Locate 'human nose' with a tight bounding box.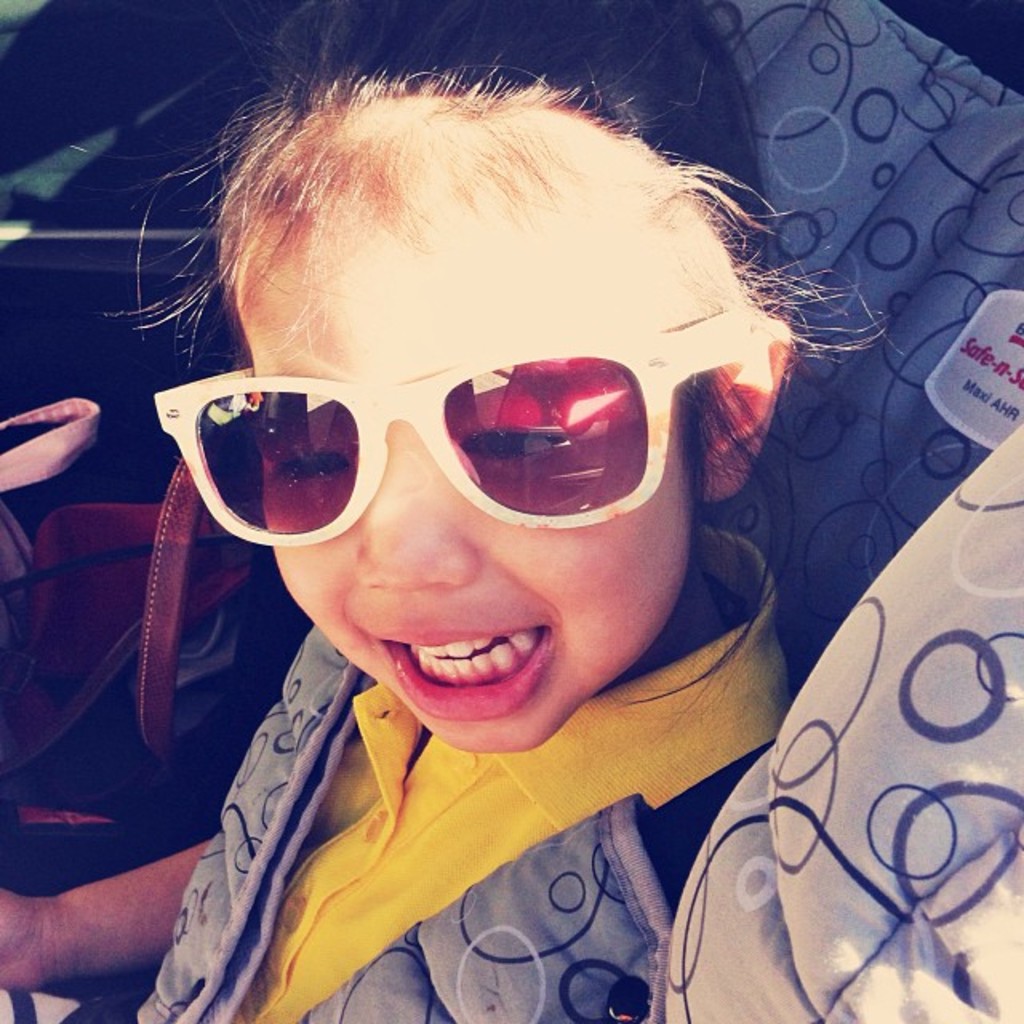
[left=352, top=446, right=478, bottom=584].
